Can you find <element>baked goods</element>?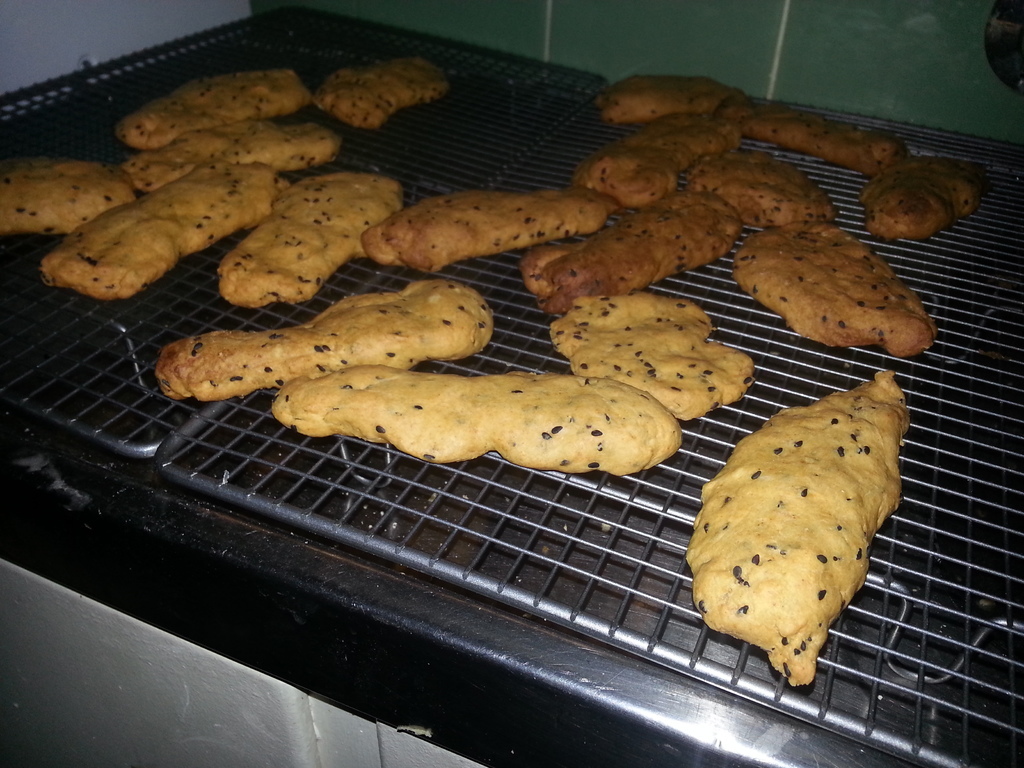
Yes, bounding box: region(551, 291, 752, 420).
